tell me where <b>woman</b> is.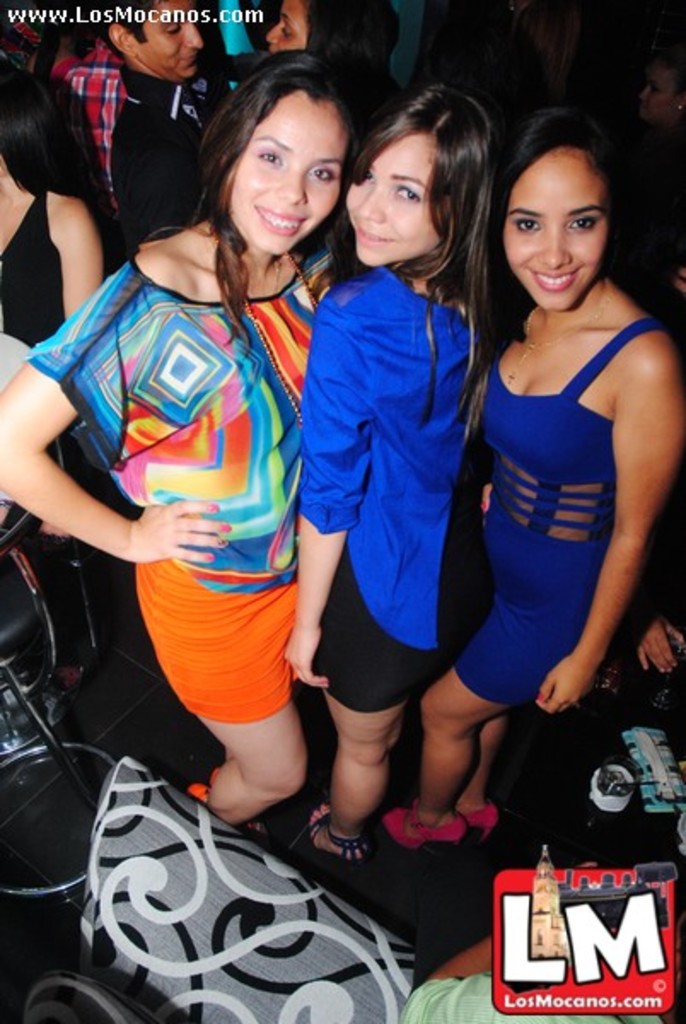
<b>woman</b> is at [left=46, top=63, right=381, bottom=865].
